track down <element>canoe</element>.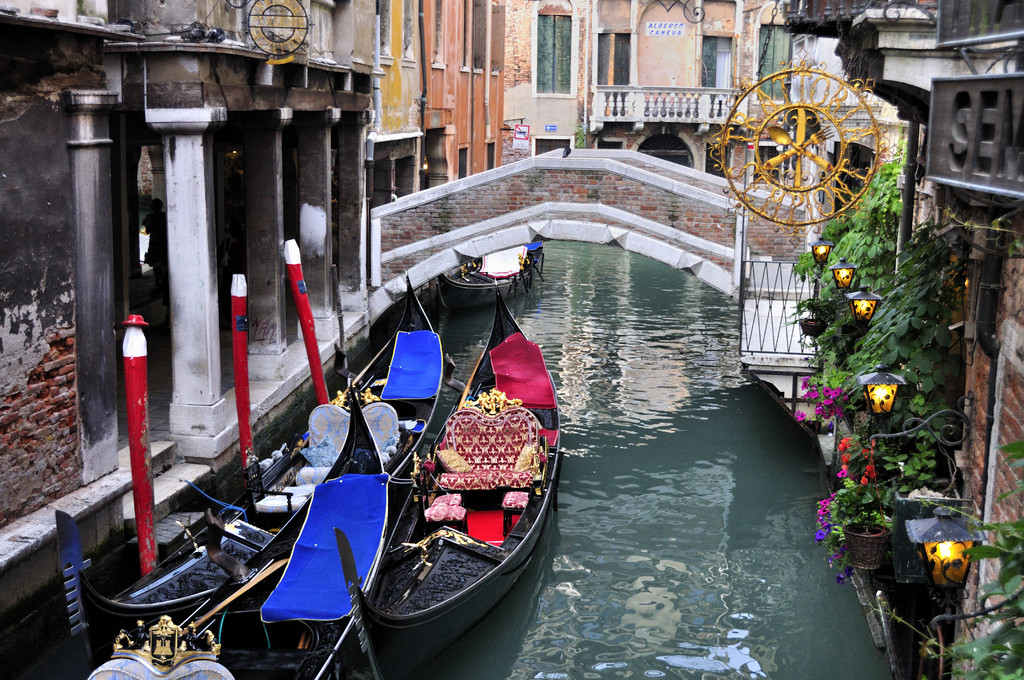
Tracked to (369, 272, 442, 482).
